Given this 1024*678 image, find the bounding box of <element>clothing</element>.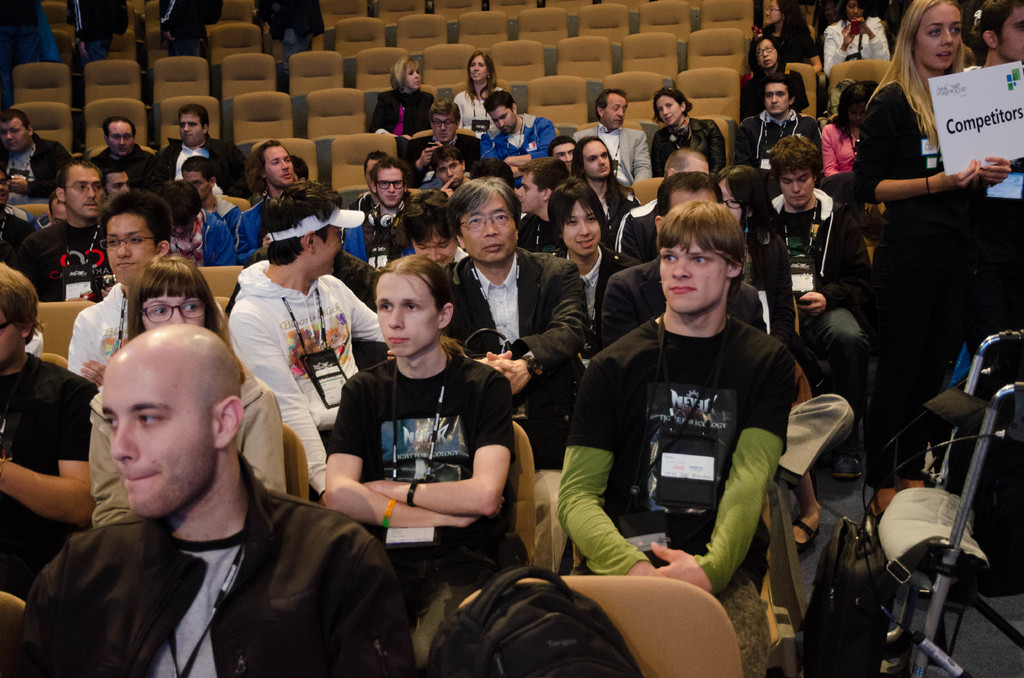
847, 72, 985, 451.
